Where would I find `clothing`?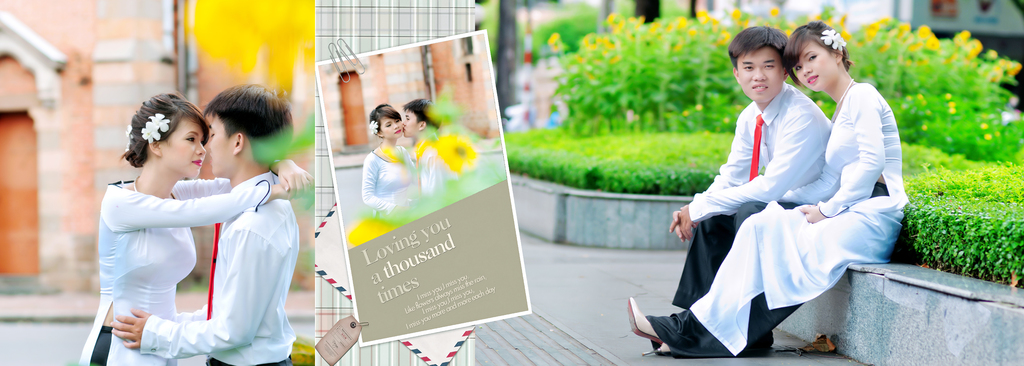
At select_region(358, 144, 415, 212).
